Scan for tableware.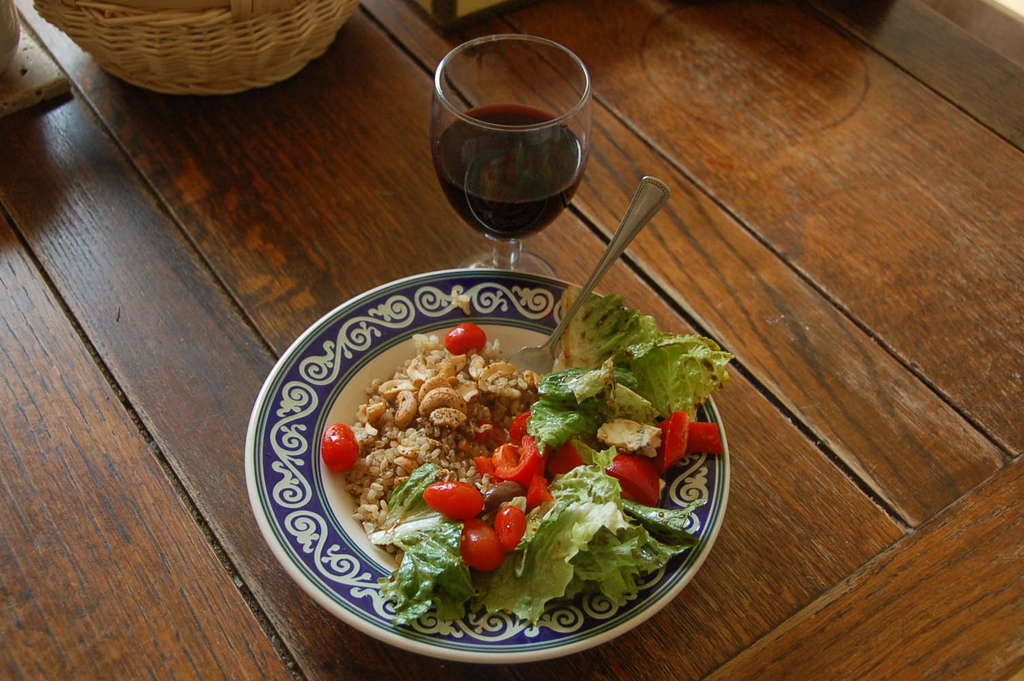
Scan result: select_region(428, 26, 594, 273).
